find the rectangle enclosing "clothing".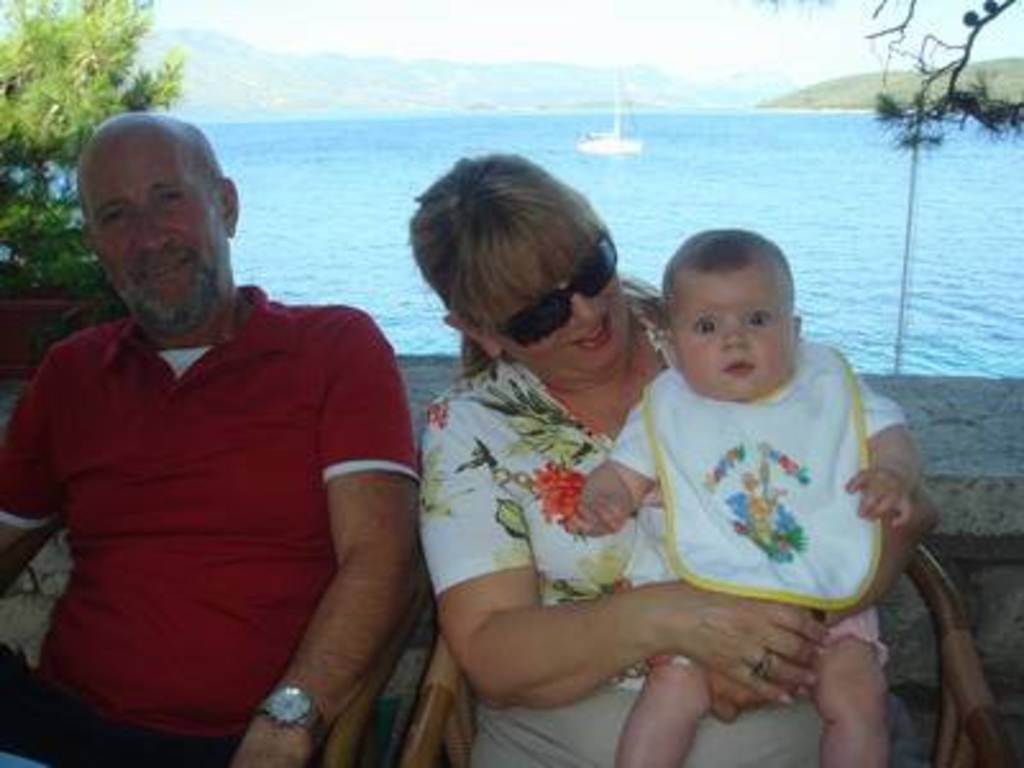
<box>420,287,837,765</box>.
